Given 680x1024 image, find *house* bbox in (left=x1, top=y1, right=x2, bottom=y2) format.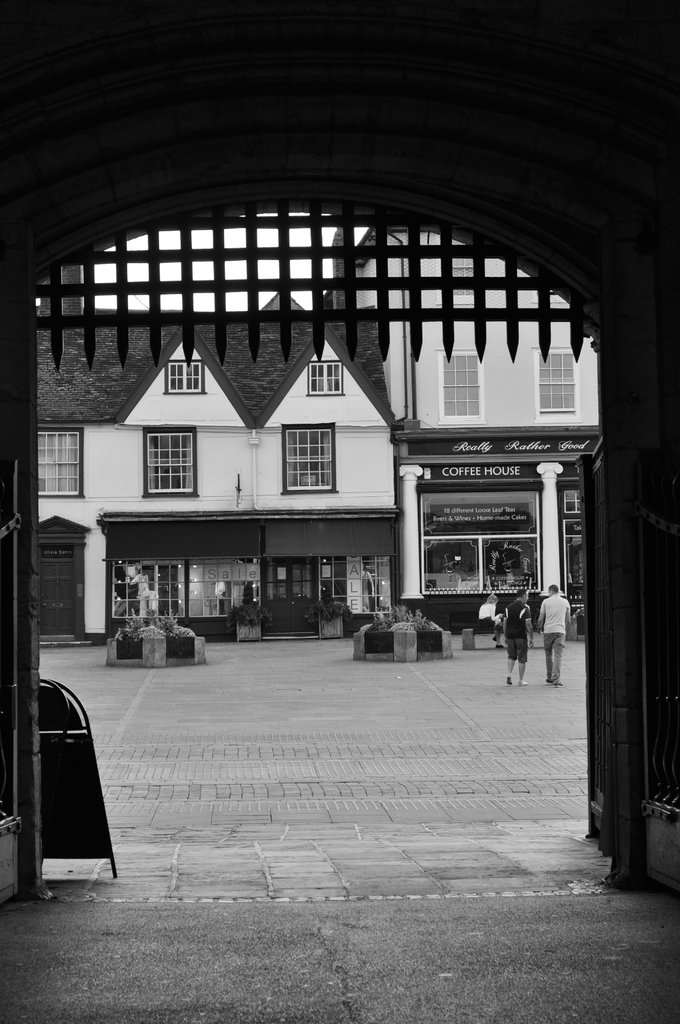
(left=36, top=221, right=598, bottom=645).
